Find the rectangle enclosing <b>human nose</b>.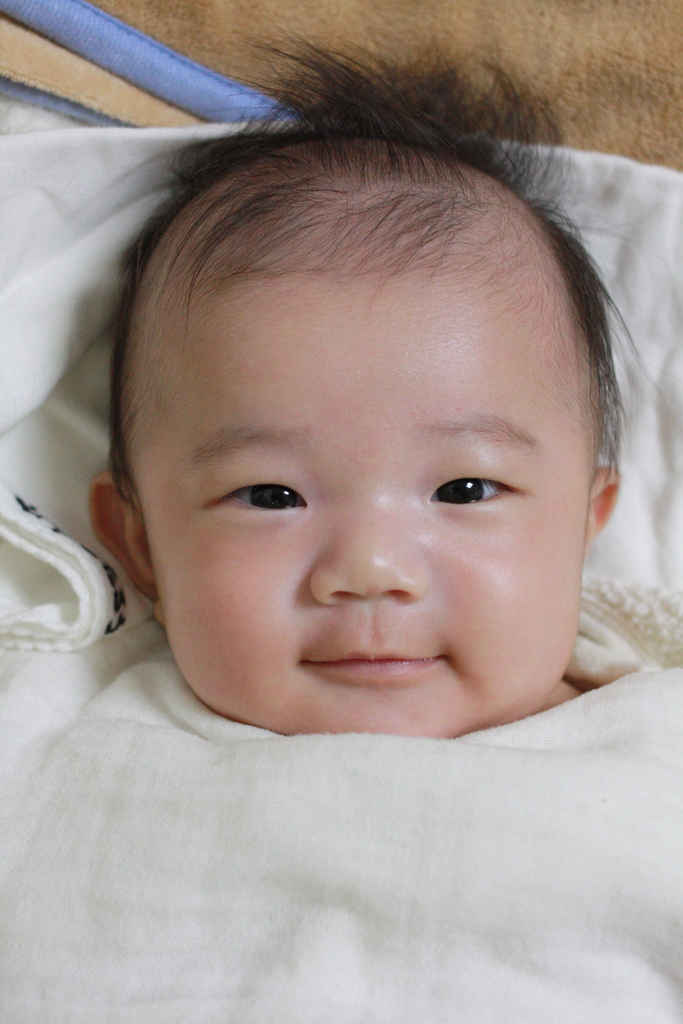
crop(304, 482, 426, 603).
